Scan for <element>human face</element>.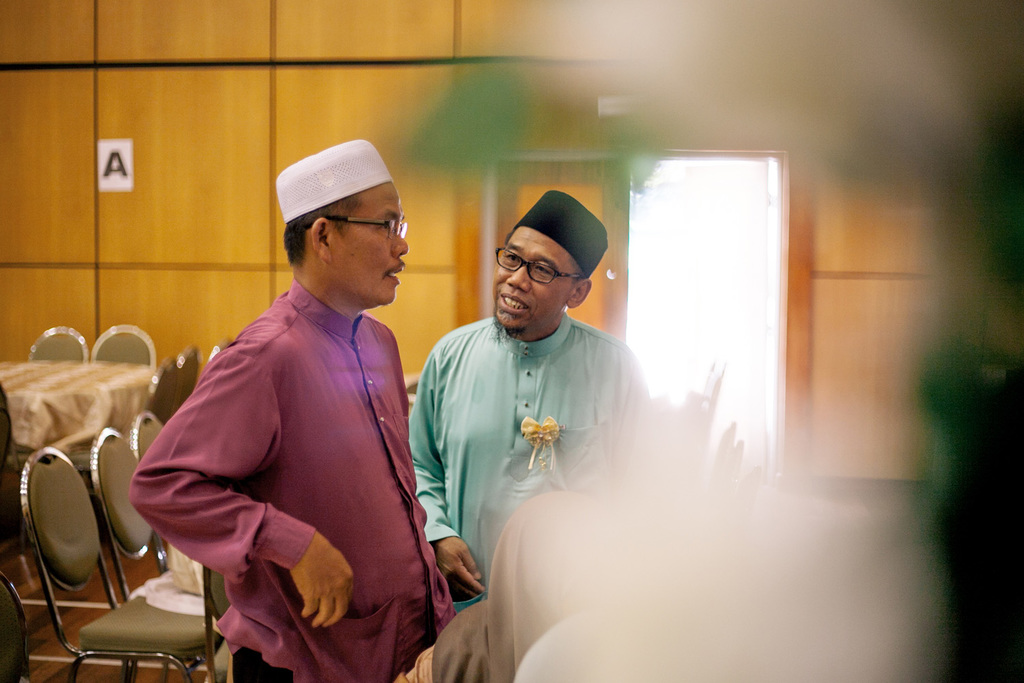
Scan result: BBox(487, 222, 580, 329).
